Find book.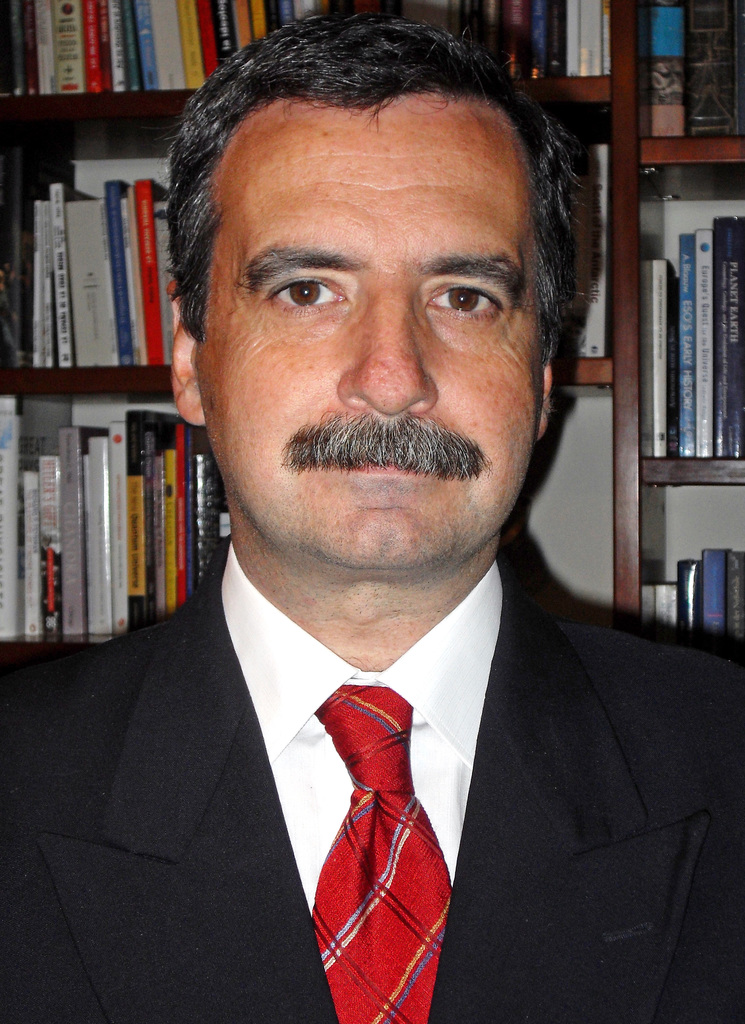
pyautogui.locateOnScreen(157, 447, 185, 627).
